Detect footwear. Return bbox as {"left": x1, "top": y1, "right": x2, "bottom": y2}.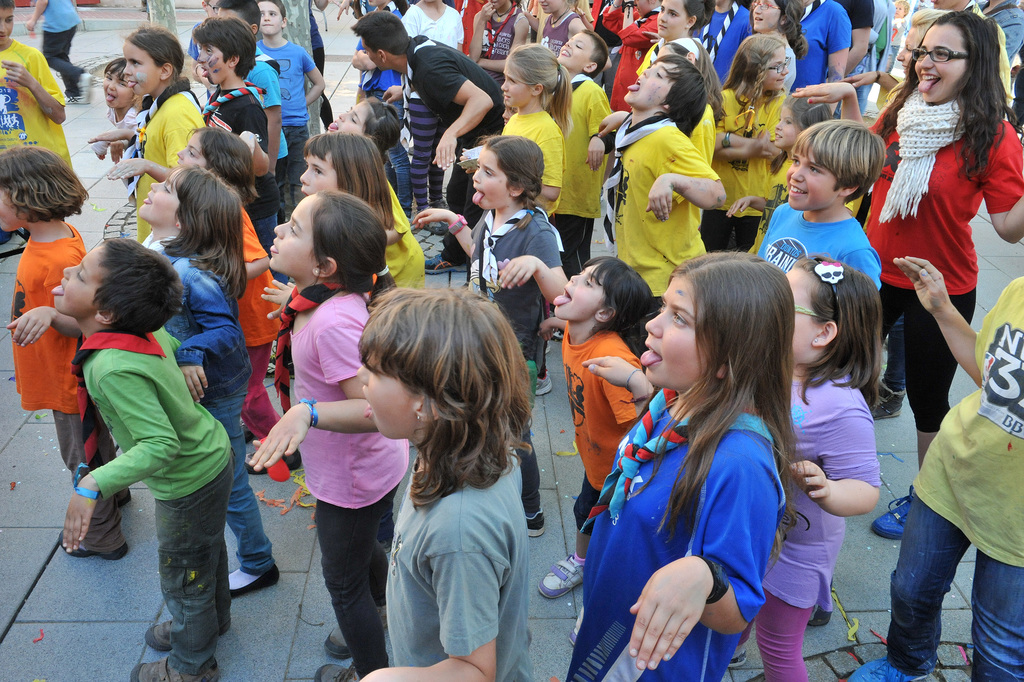
{"left": 240, "top": 419, "right": 255, "bottom": 444}.
